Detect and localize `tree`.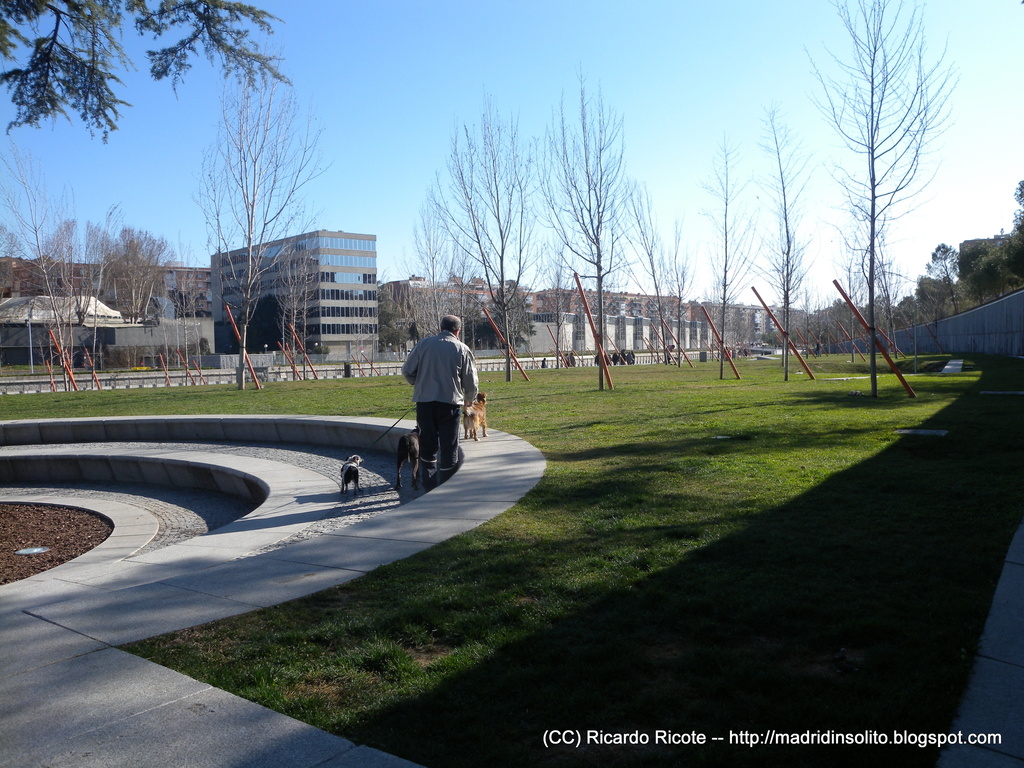
Localized at bbox=(650, 220, 700, 356).
